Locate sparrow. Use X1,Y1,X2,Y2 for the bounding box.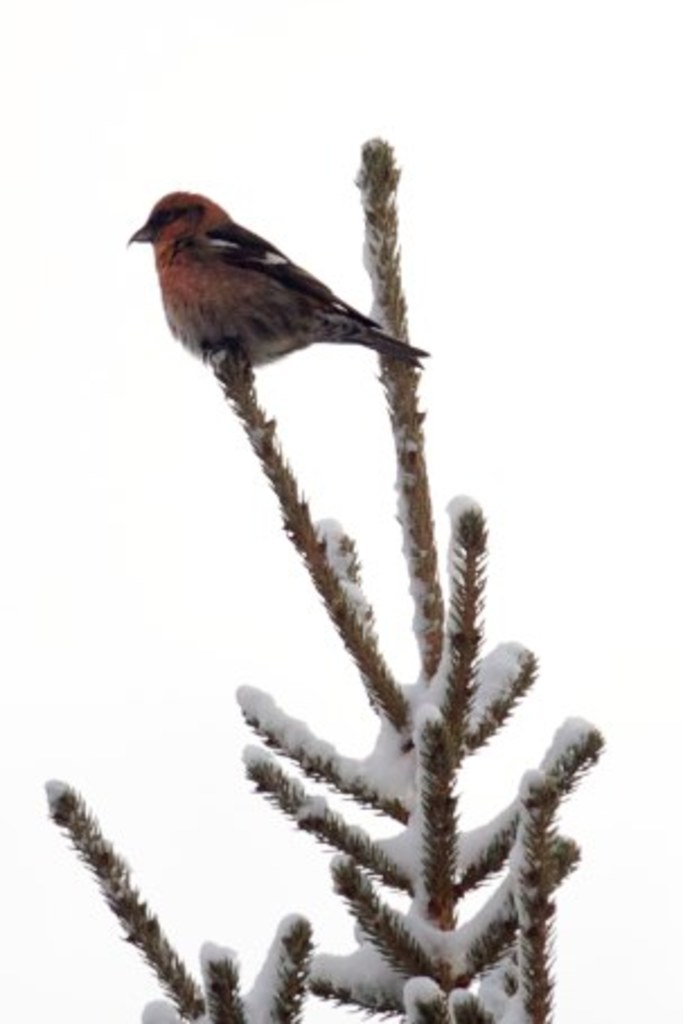
126,183,440,377.
